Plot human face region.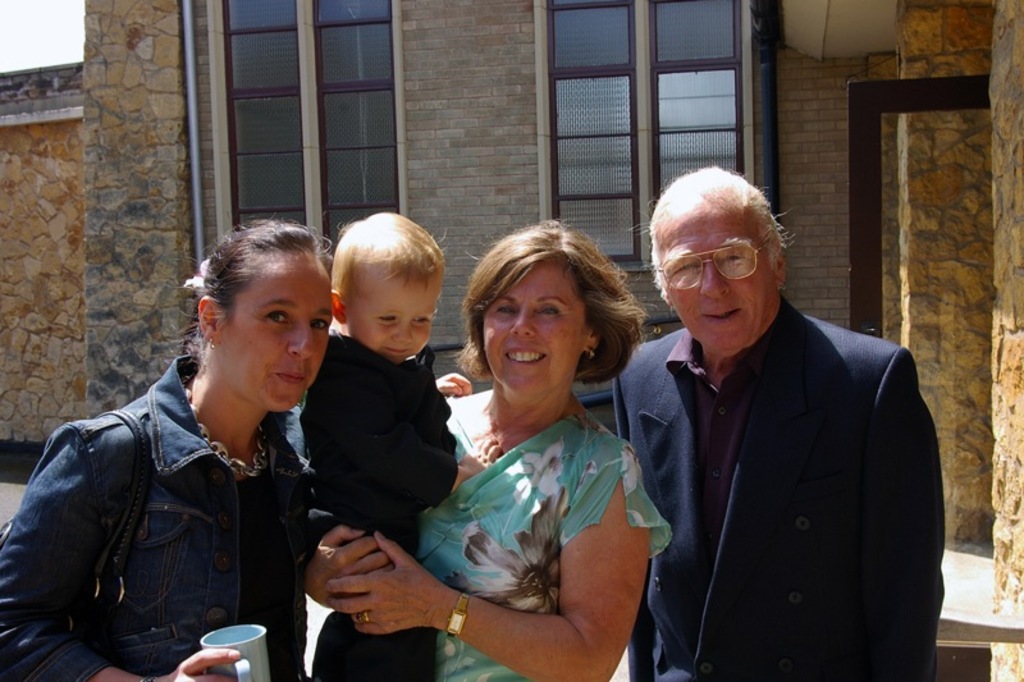
Plotted at region(659, 207, 772, 343).
